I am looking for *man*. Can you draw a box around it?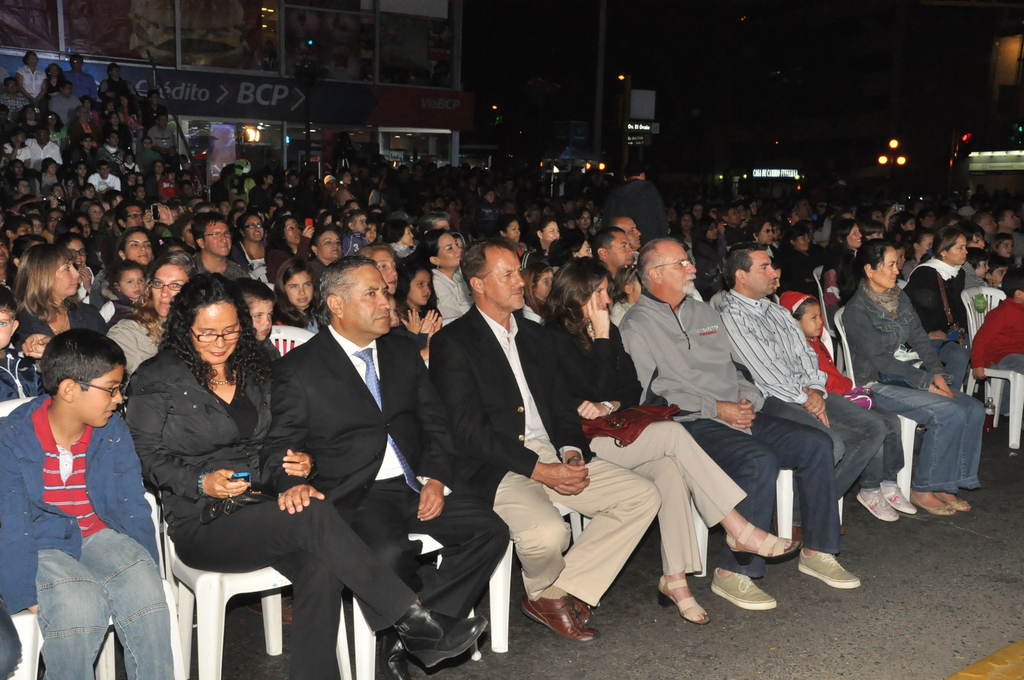
Sure, the bounding box is select_region(797, 196, 810, 222).
